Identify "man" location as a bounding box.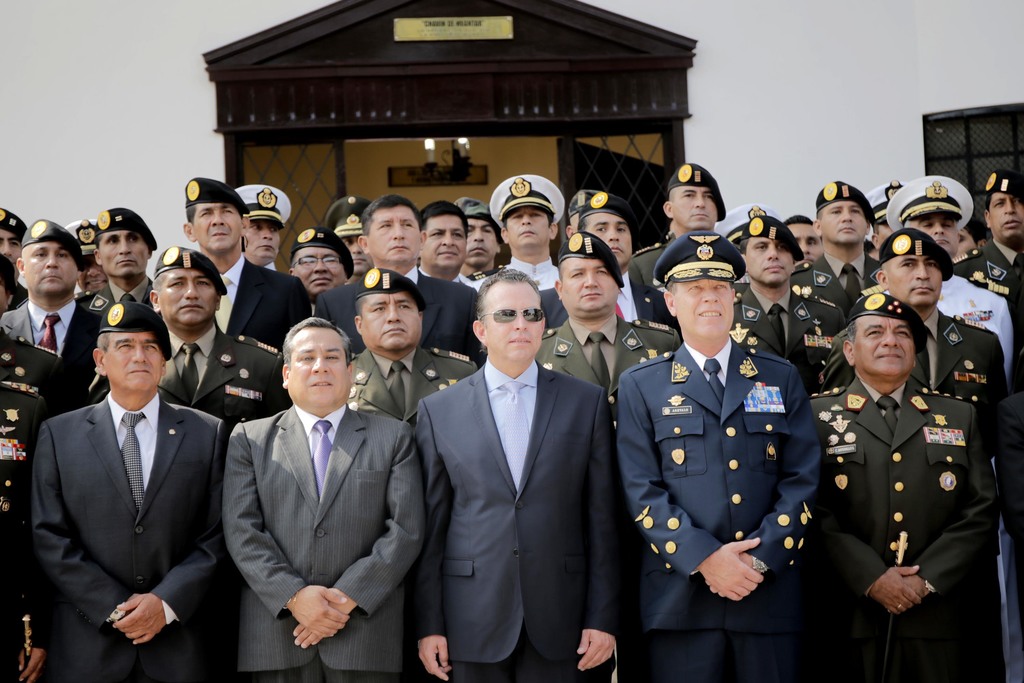
(x1=628, y1=156, x2=724, y2=289).
